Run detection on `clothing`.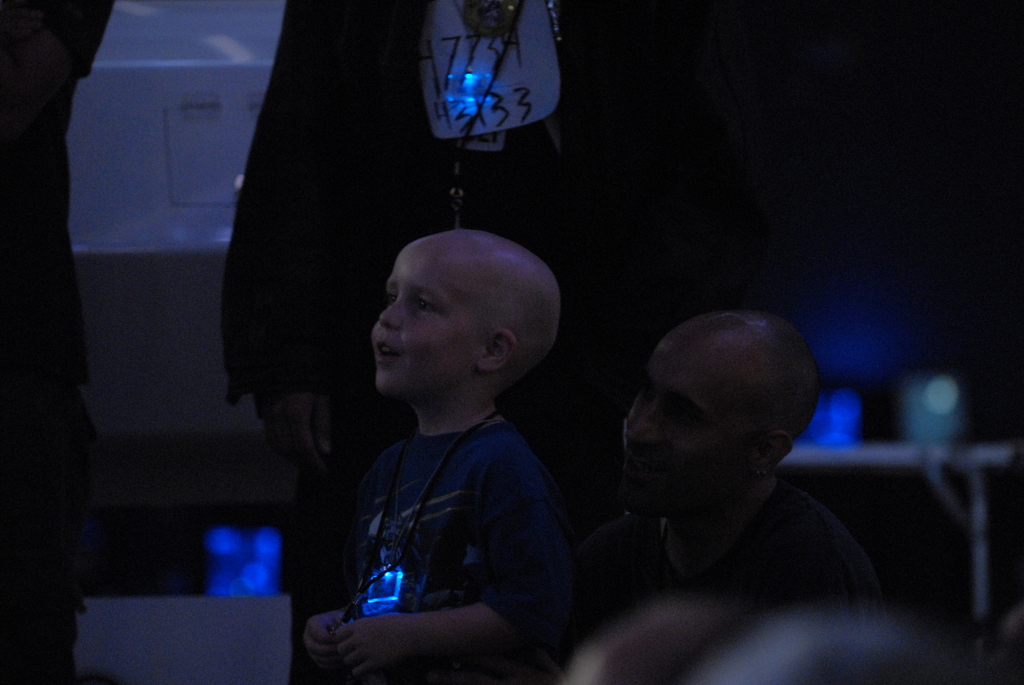
Result: {"x1": 576, "y1": 478, "x2": 879, "y2": 651}.
